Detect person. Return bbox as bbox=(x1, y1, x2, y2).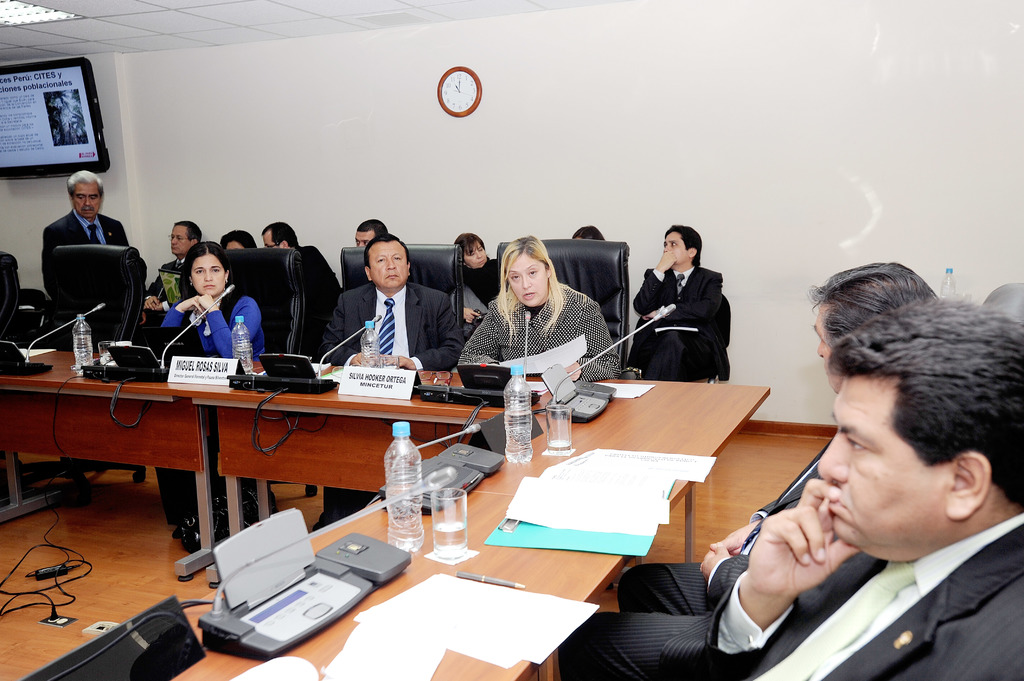
bbox=(561, 262, 934, 680).
